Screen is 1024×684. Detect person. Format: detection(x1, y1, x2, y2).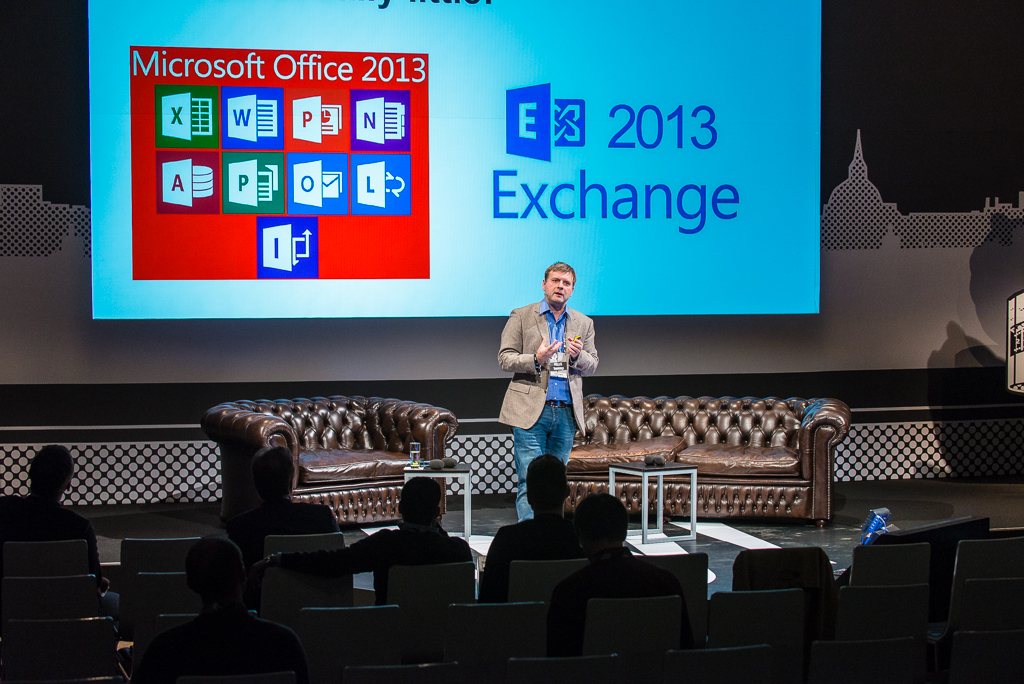
detection(0, 447, 116, 615).
